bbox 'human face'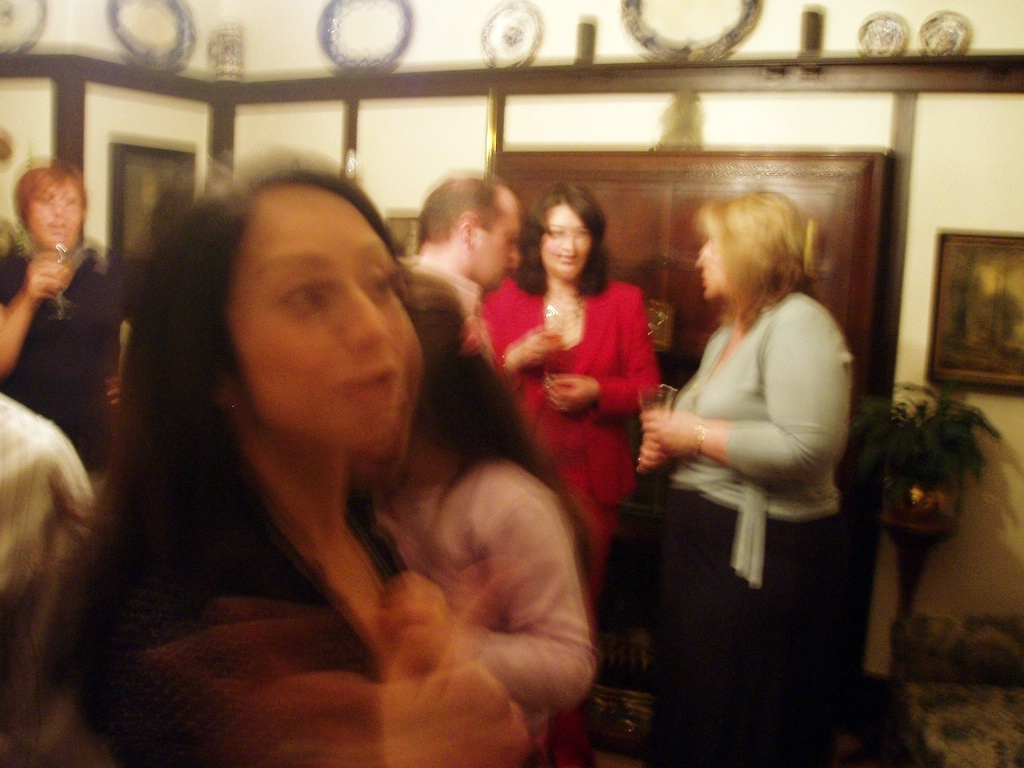
pyautogui.locateOnScreen(26, 189, 88, 247)
